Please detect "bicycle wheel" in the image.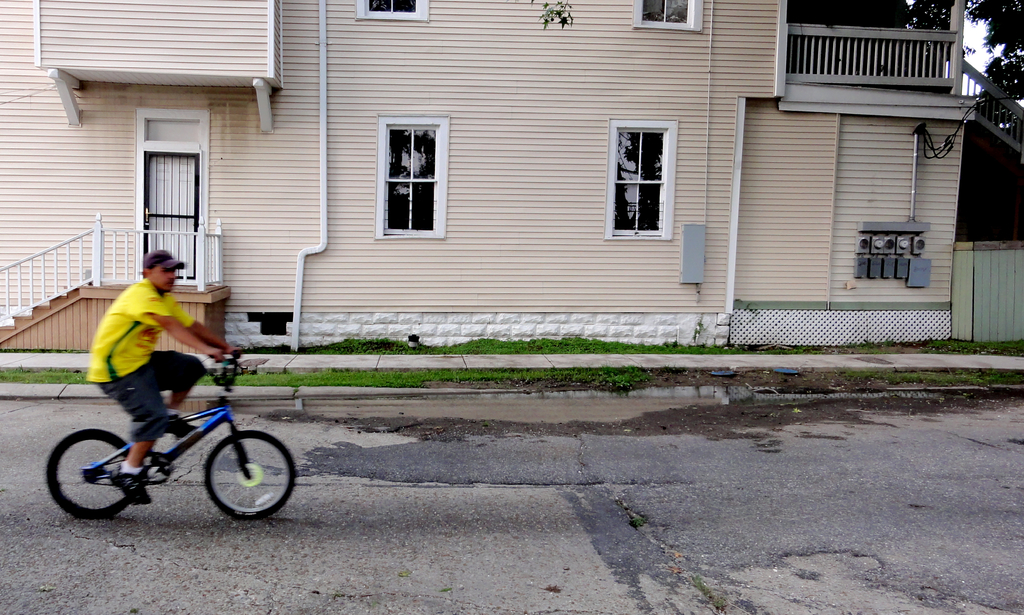
pyautogui.locateOnScreen(204, 428, 295, 523).
